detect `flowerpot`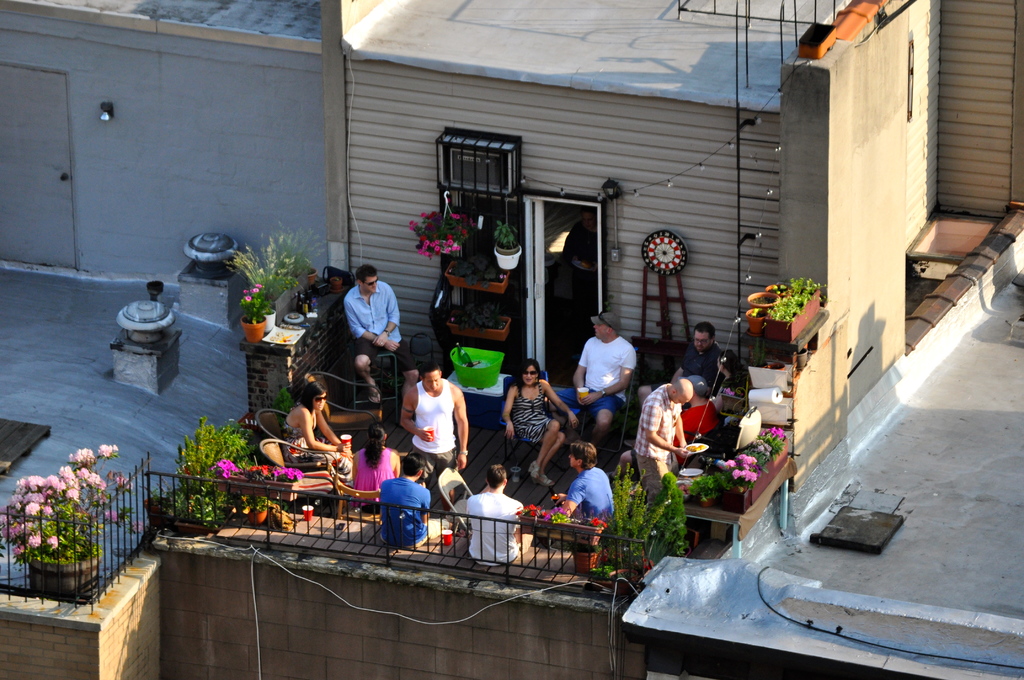
BBox(435, 234, 476, 257)
